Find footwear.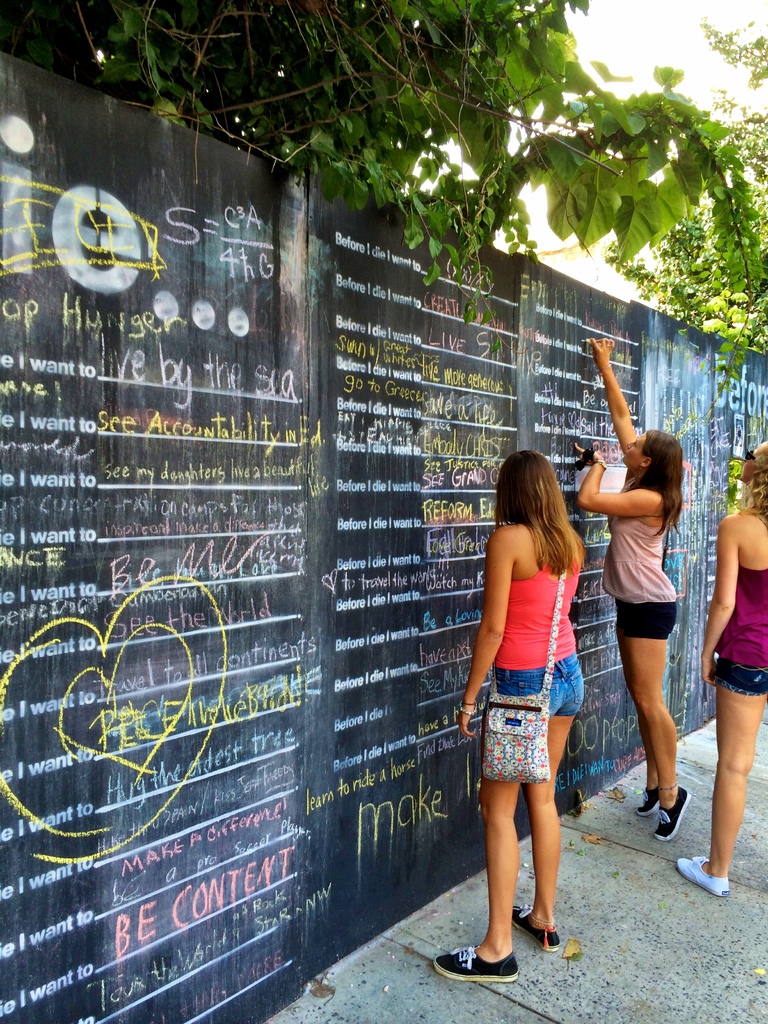
[514,896,566,950].
